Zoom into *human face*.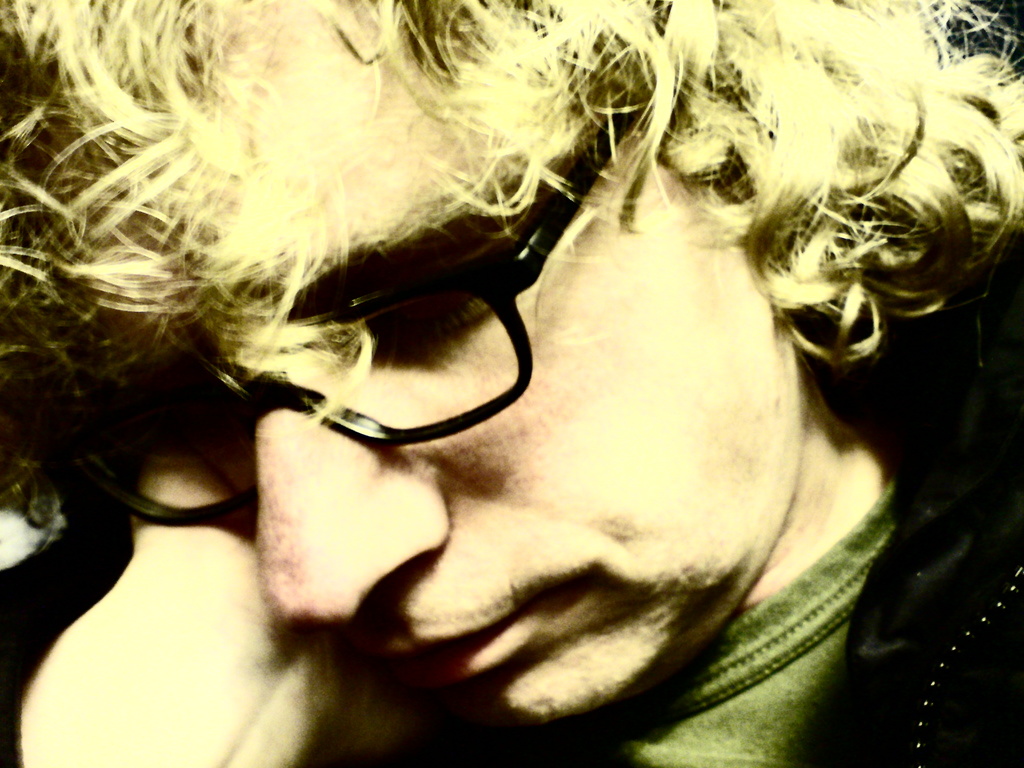
Zoom target: l=93, t=0, r=789, b=719.
